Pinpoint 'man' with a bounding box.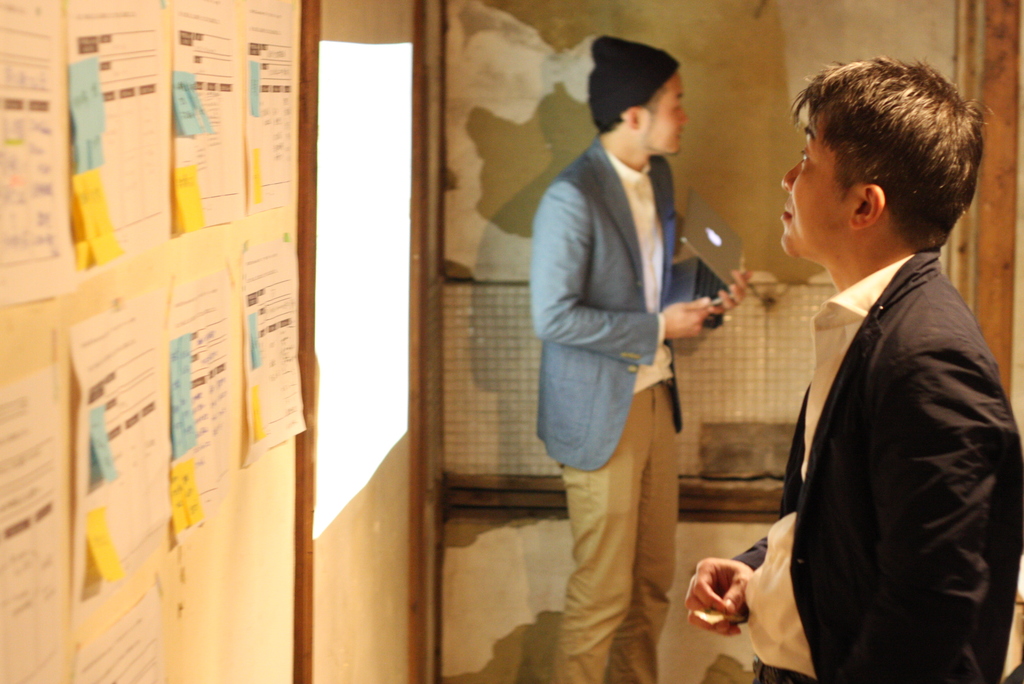
x1=689 y1=52 x2=1023 y2=683.
